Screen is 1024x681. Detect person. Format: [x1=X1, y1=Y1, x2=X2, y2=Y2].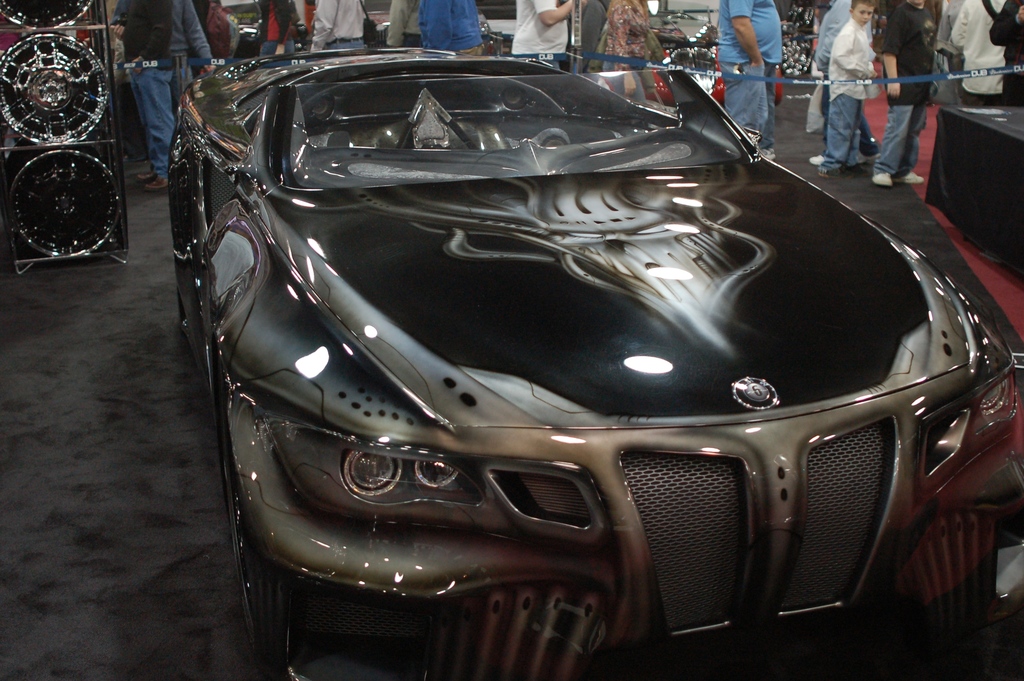
[x1=509, y1=0, x2=577, y2=70].
